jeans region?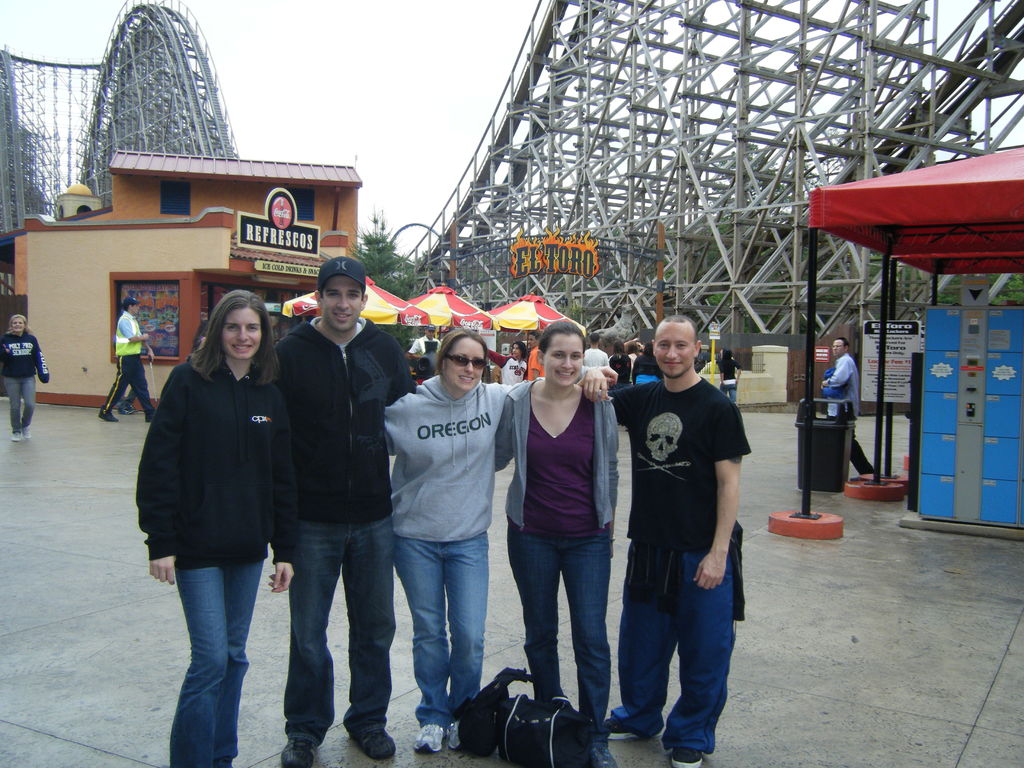
Rect(721, 383, 737, 402)
